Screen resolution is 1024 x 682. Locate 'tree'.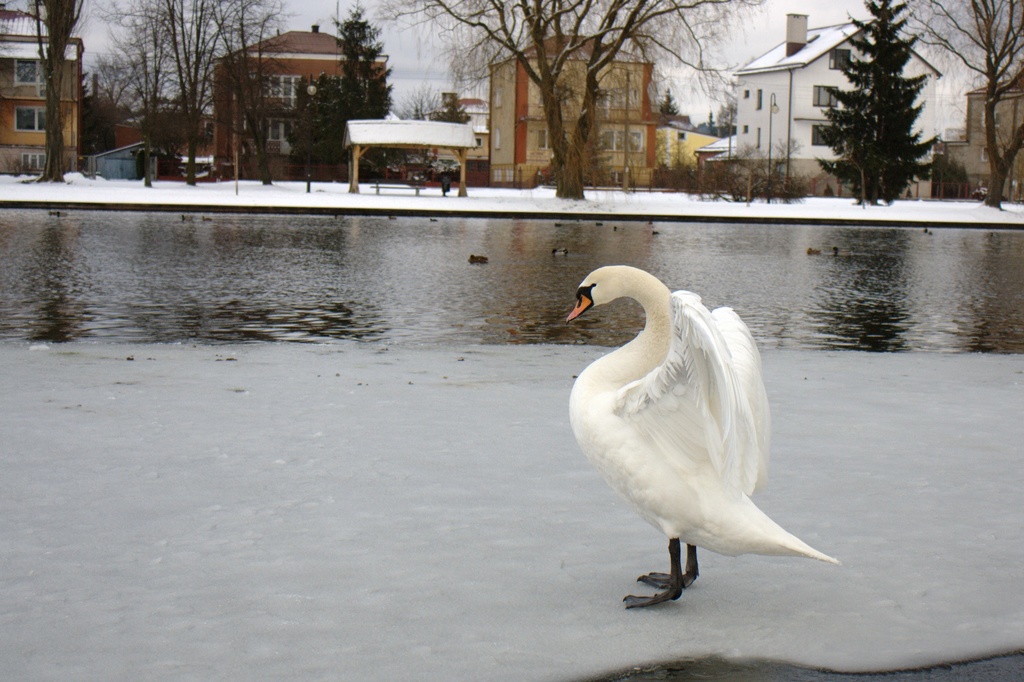
<box>817,0,956,205</box>.
